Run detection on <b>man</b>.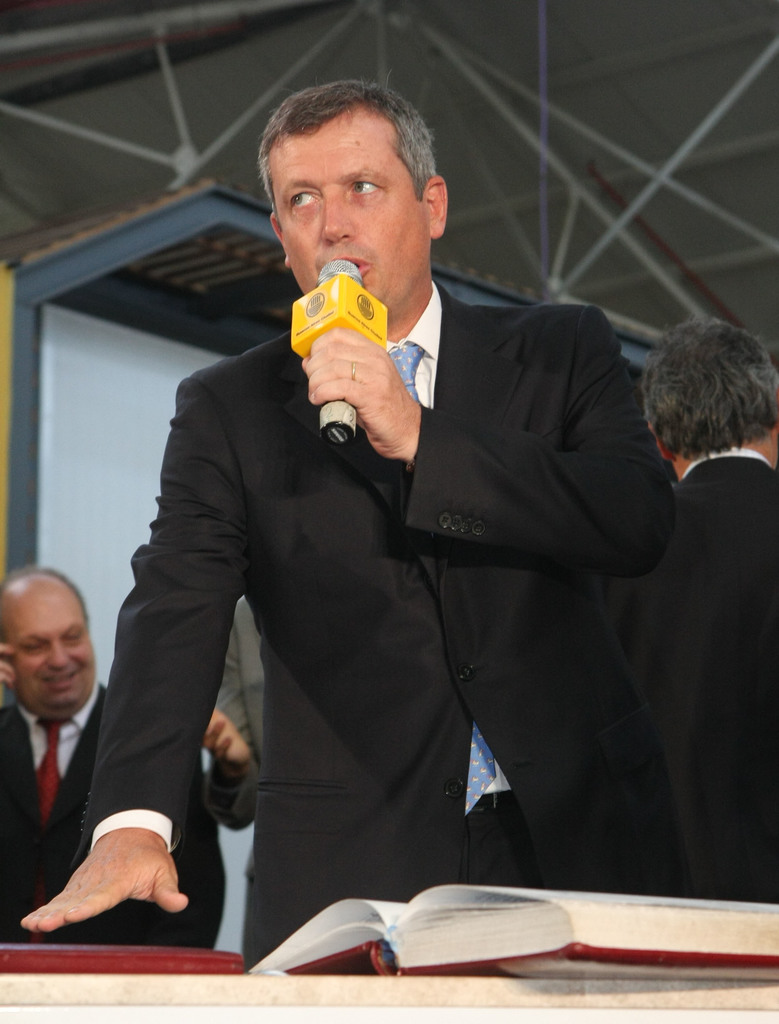
Result: x1=638, y1=314, x2=778, y2=903.
